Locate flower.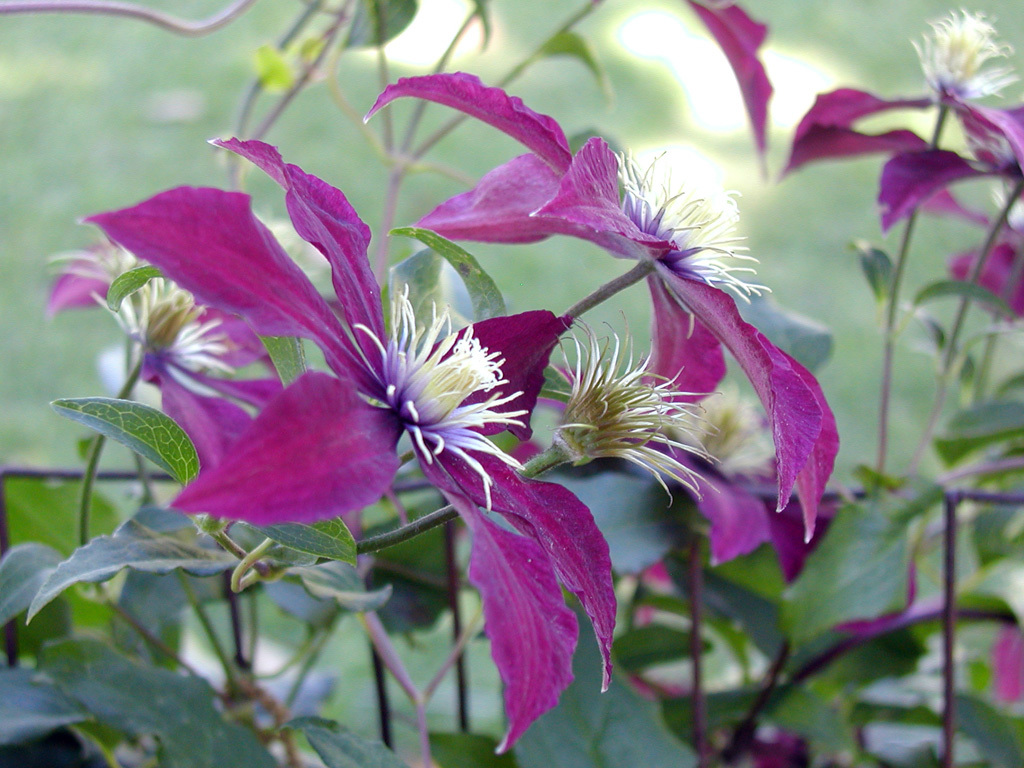
Bounding box: [left=837, top=515, right=1023, bottom=712].
